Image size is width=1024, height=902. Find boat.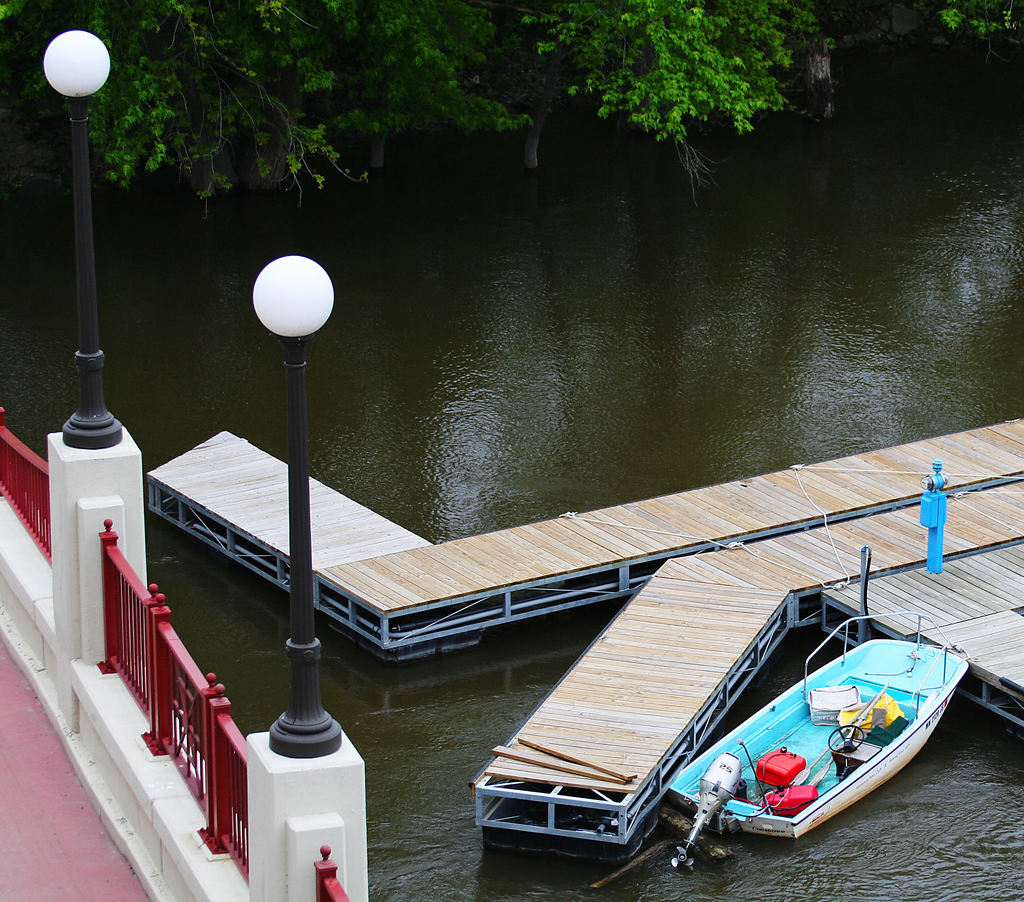
bbox=(726, 616, 995, 830).
